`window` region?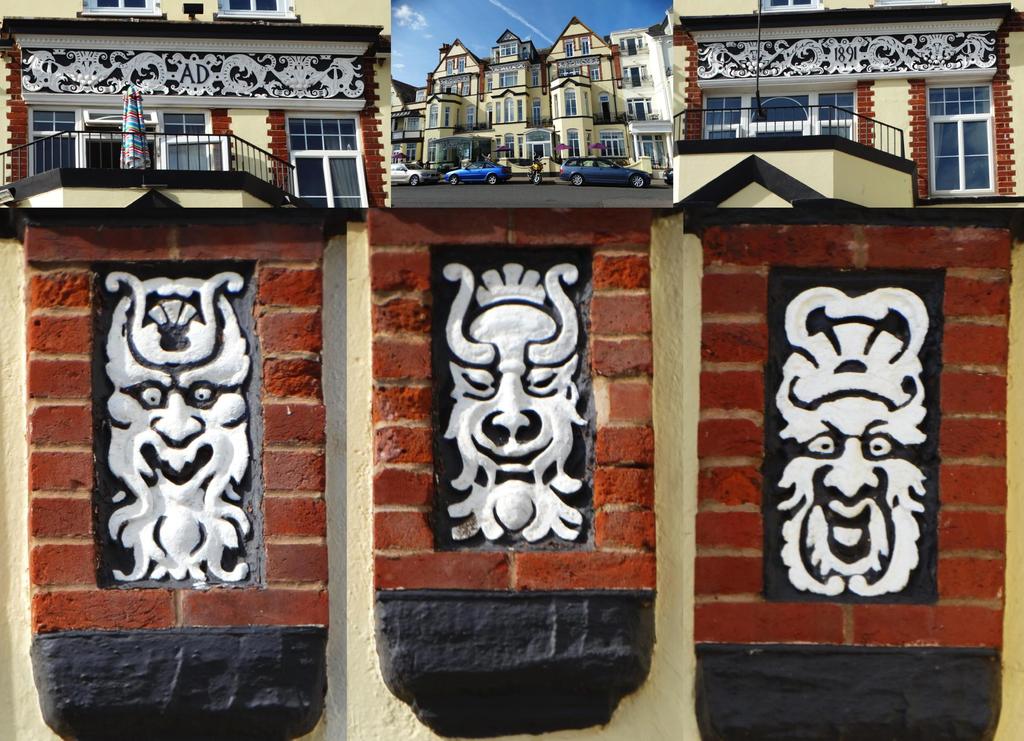
(left=427, top=138, right=471, bottom=168)
